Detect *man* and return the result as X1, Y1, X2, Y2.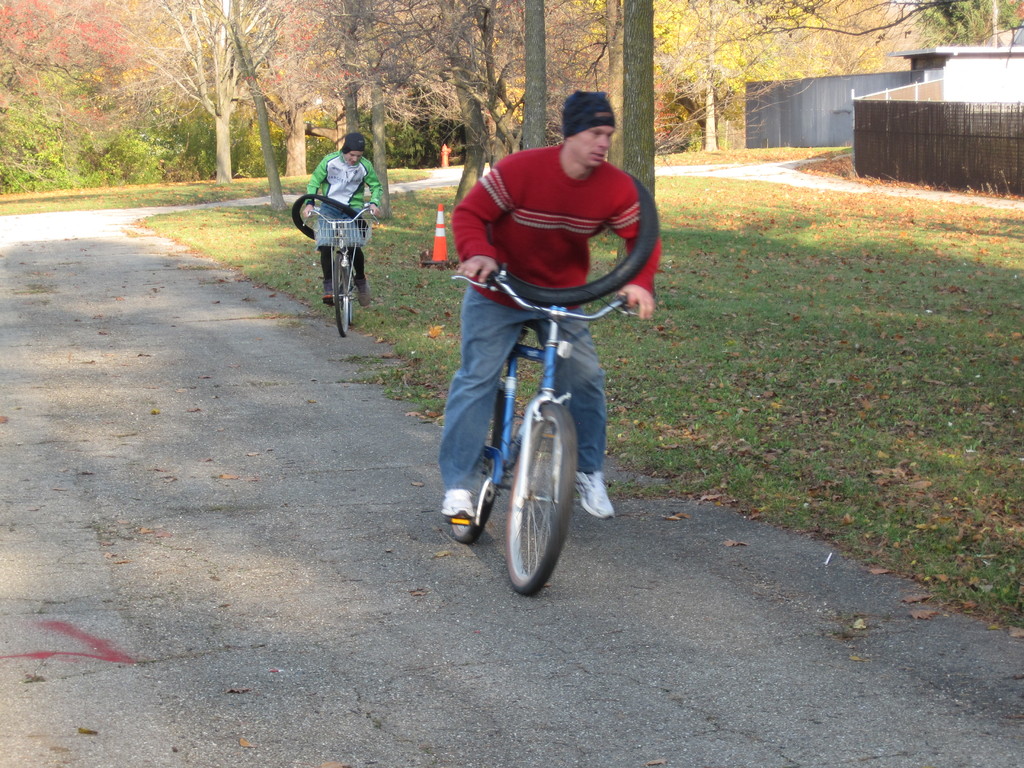
300, 134, 385, 315.
